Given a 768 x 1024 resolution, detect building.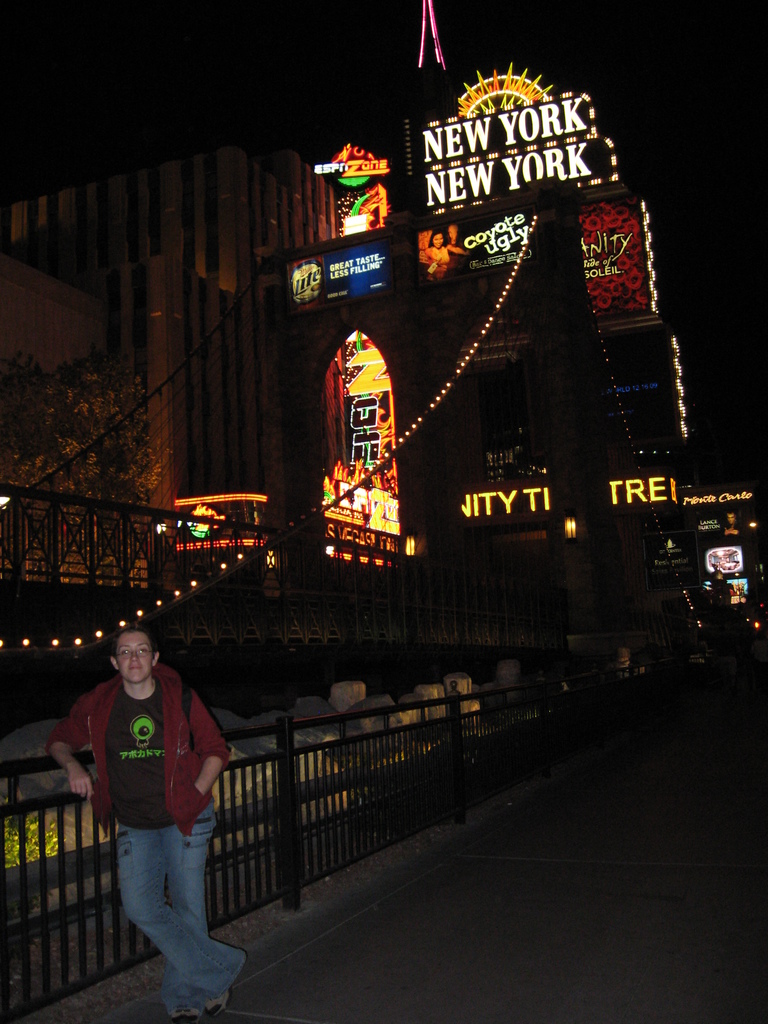
[left=0, top=140, right=351, bottom=589].
